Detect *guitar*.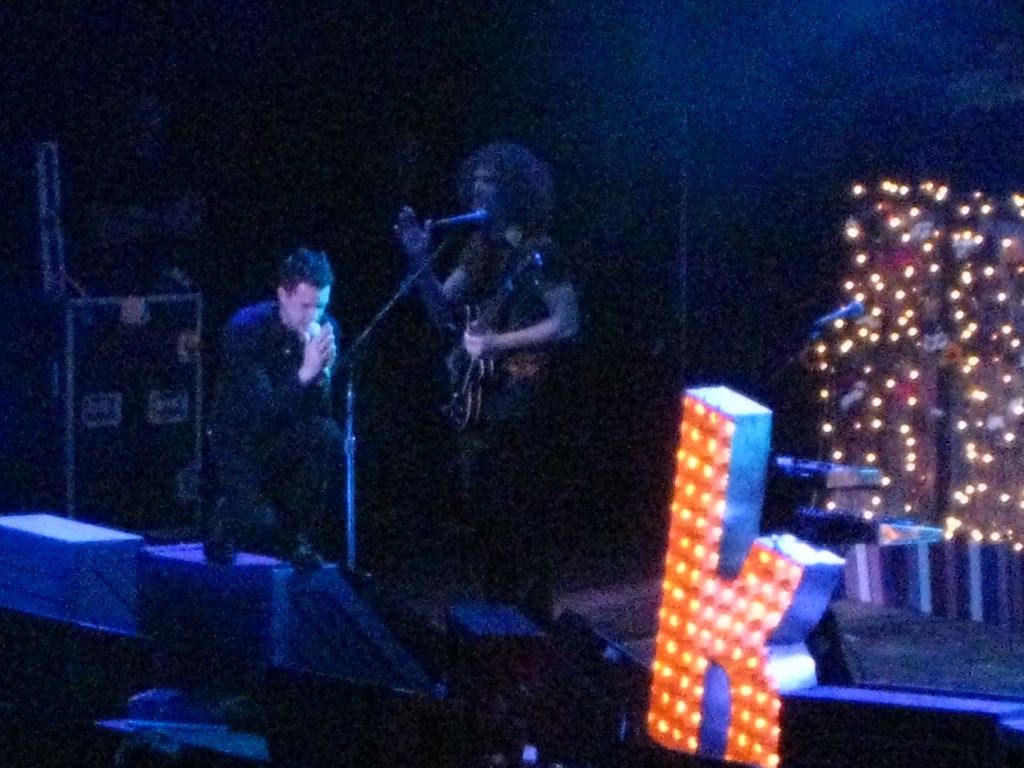
Detected at rect(433, 236, 545, 431).
